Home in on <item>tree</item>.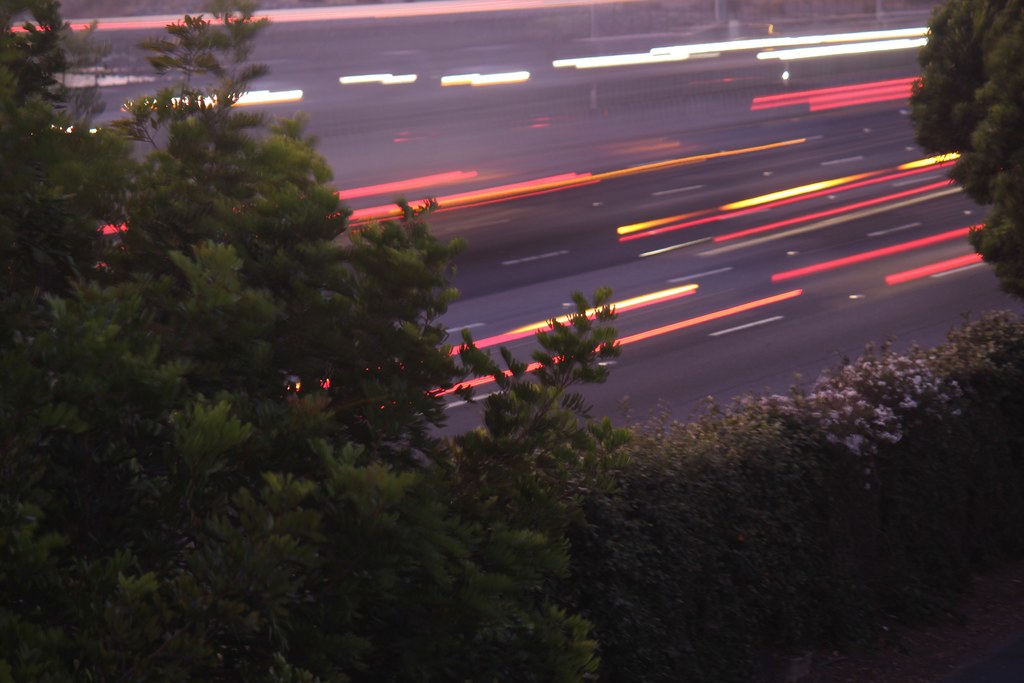
Homed in at <box>905,0,1023,302</box>.
